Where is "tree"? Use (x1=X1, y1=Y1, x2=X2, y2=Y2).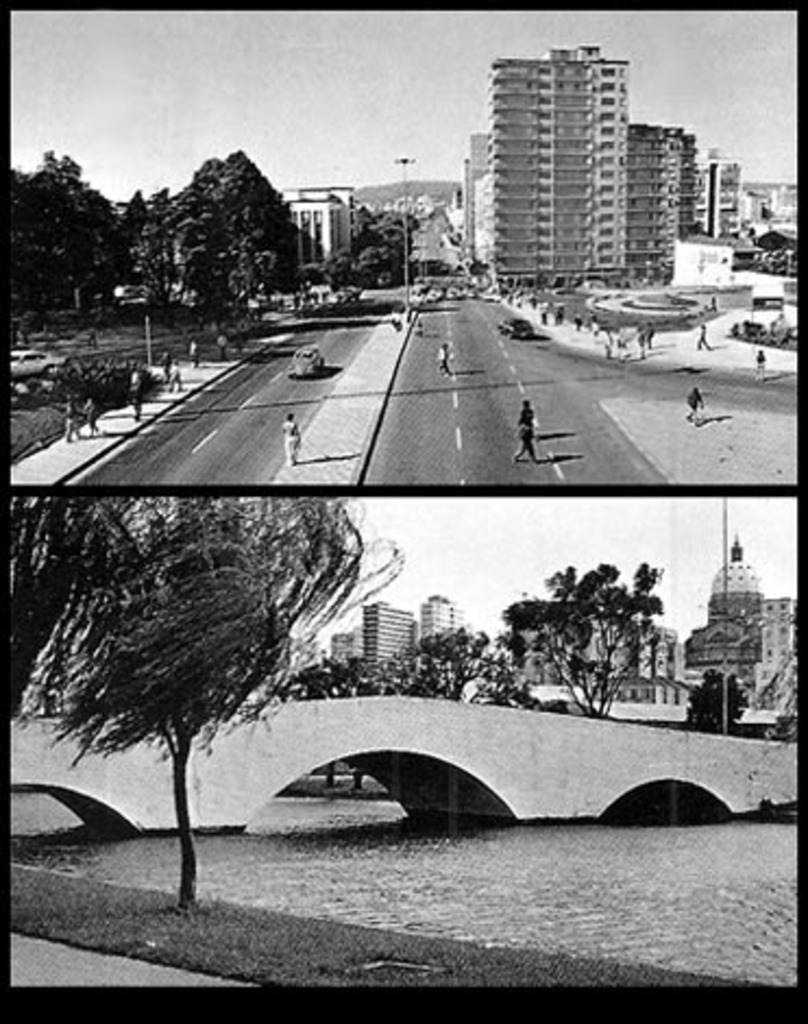
(x1=39, y1=481, x2=366, y2=852).
